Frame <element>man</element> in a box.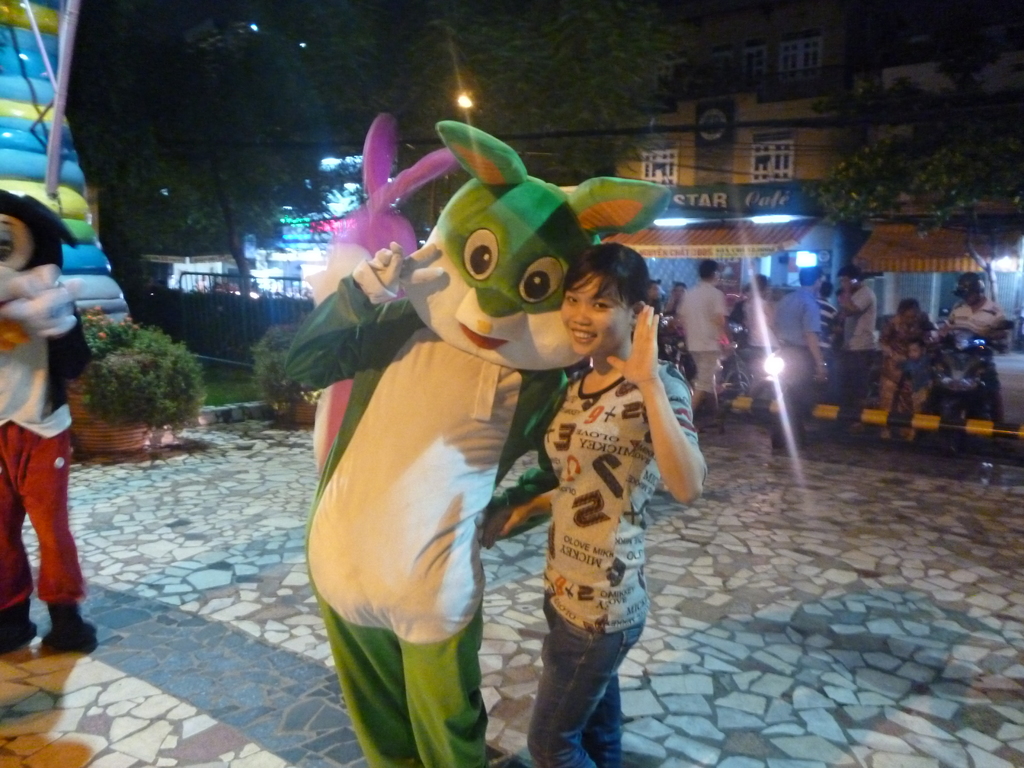
bbox=[661, 257, 737, 410].
